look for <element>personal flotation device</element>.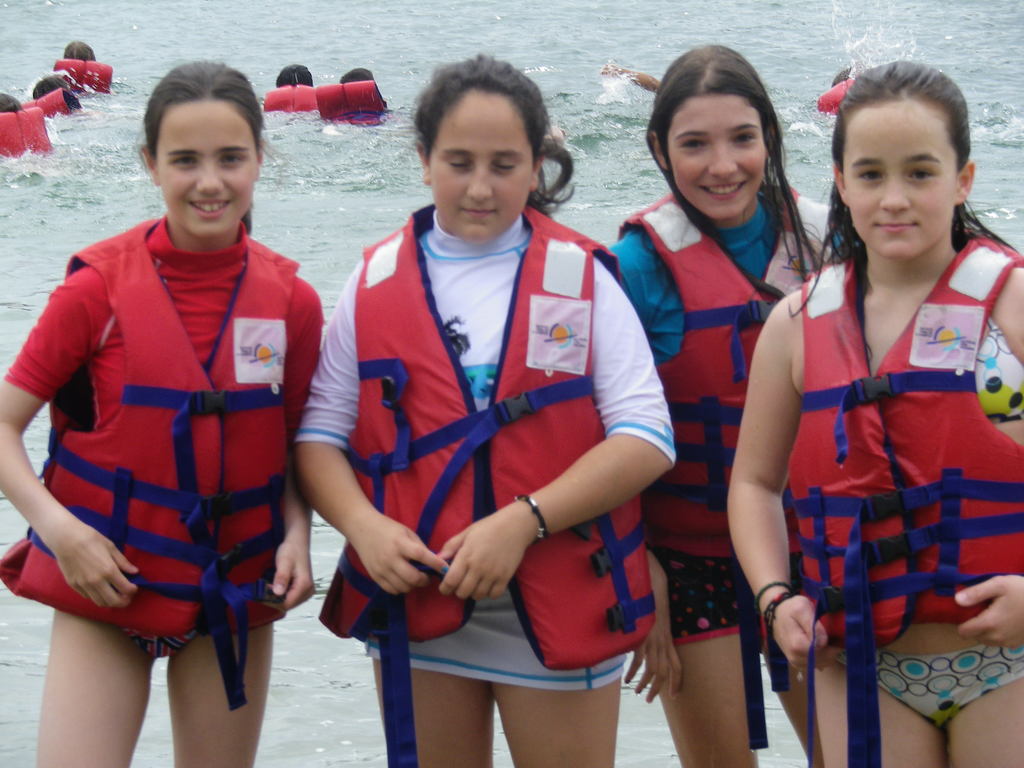
Found: {"left": 21, "top": 79, "right": 81, "bottom": 125}.
